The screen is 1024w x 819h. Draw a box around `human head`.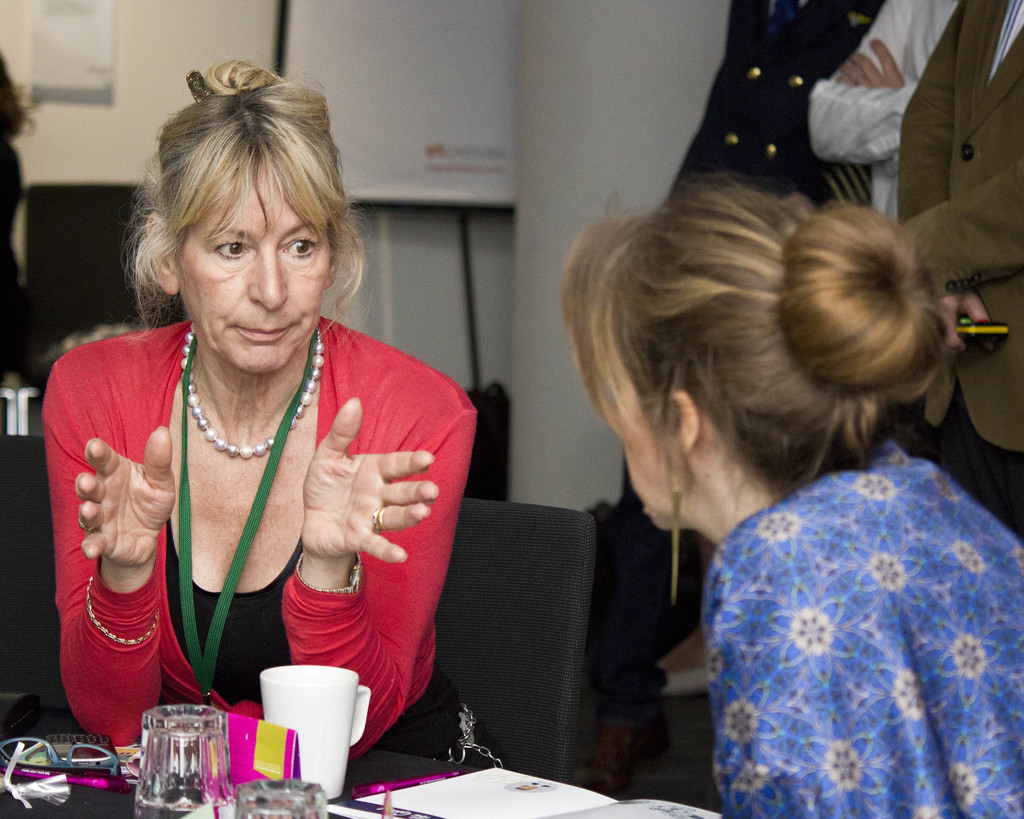
x1=558, y1=171, x2=945, y2=533.
